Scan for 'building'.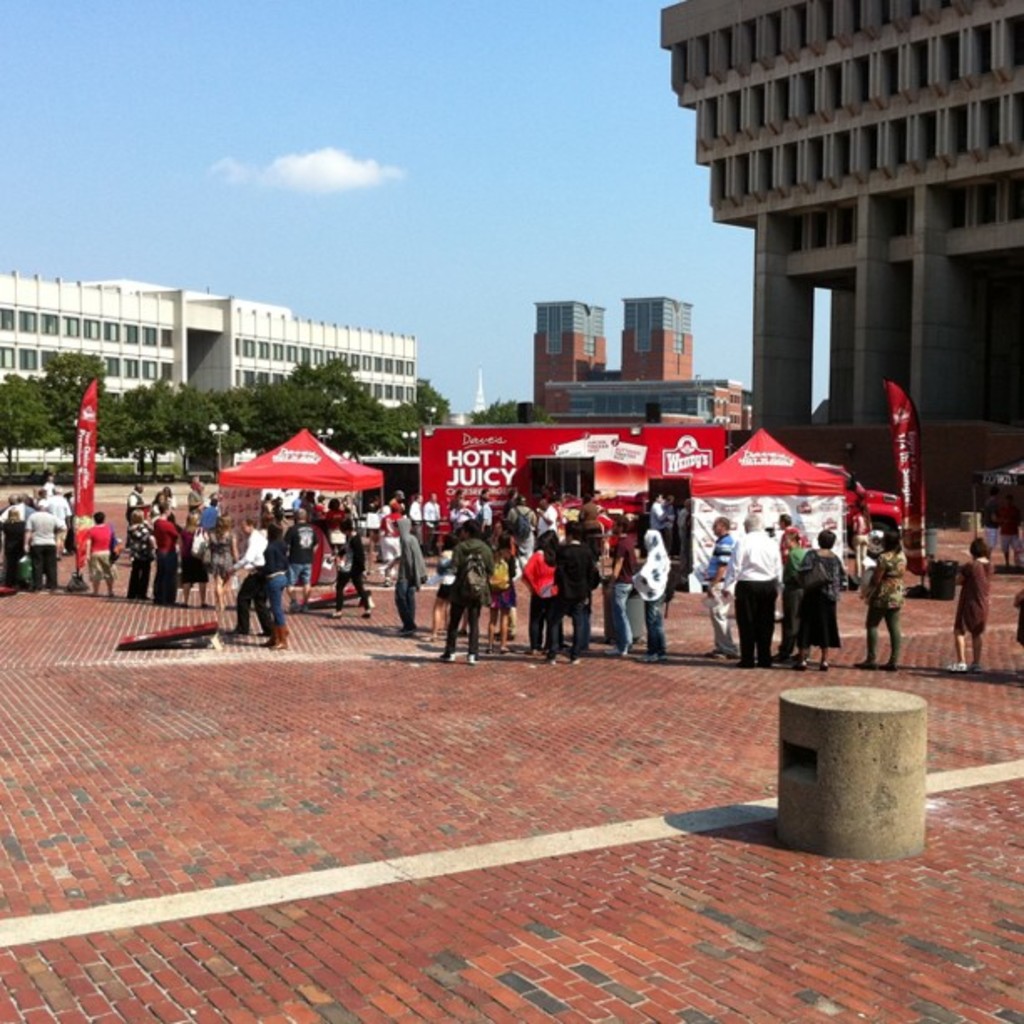
Scan result: 0,274,415,430.
